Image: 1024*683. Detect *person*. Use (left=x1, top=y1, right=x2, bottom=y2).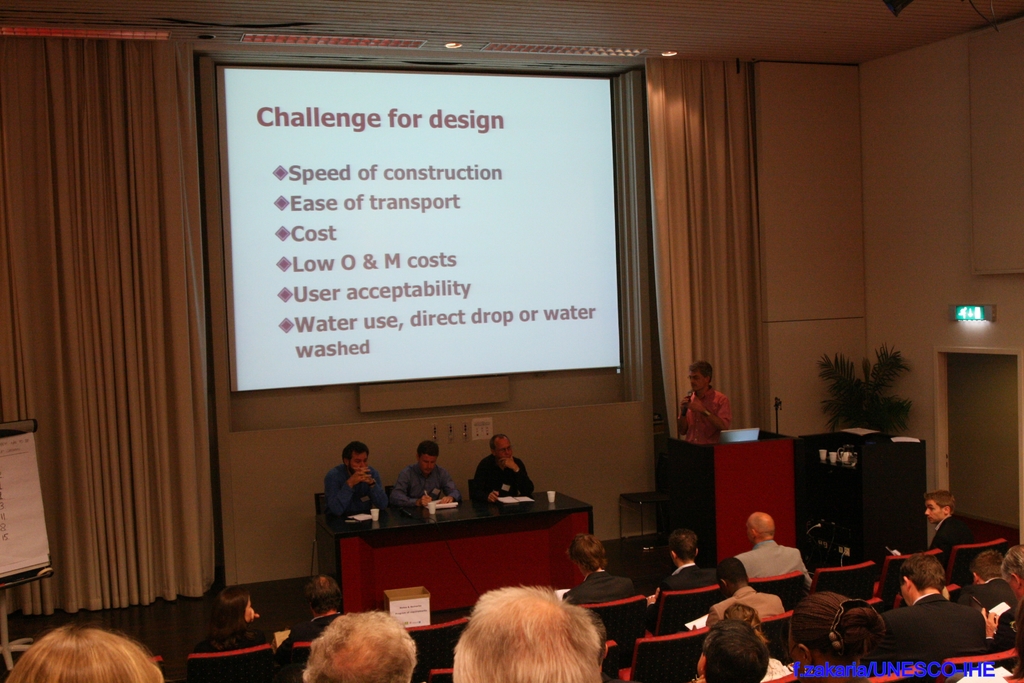
(left=703, top=627, right=770, bottom=682).
